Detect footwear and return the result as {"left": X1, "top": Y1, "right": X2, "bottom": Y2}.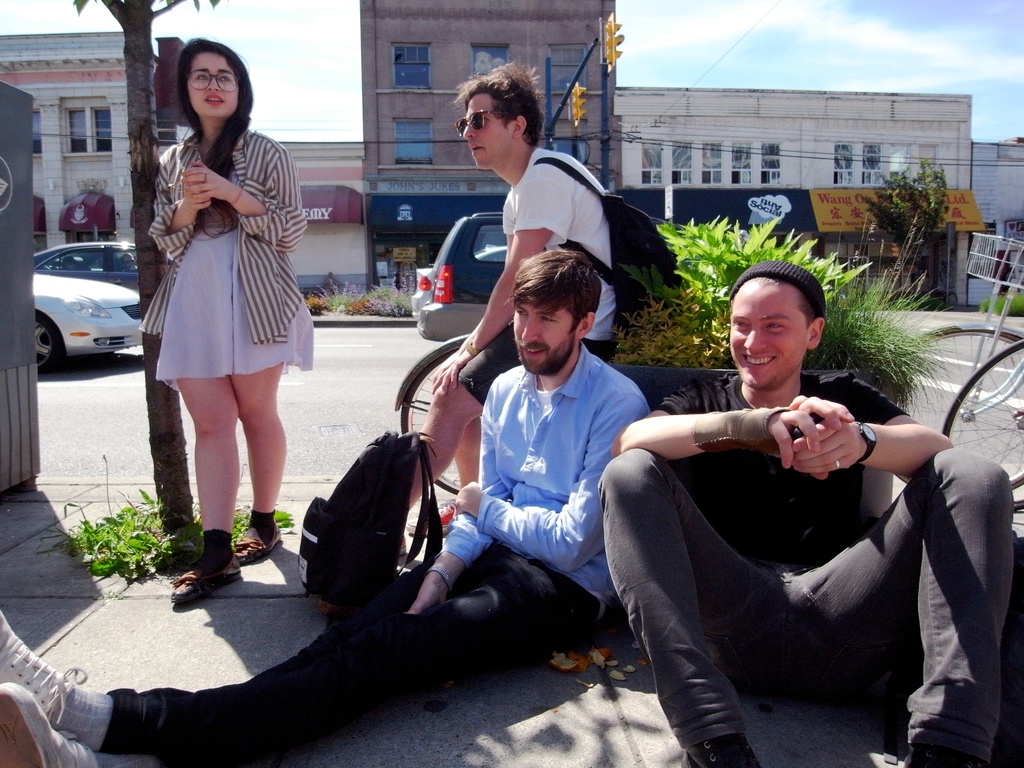
{"left": 235, "top": 500, "right": 276, "bottom": 560}.
